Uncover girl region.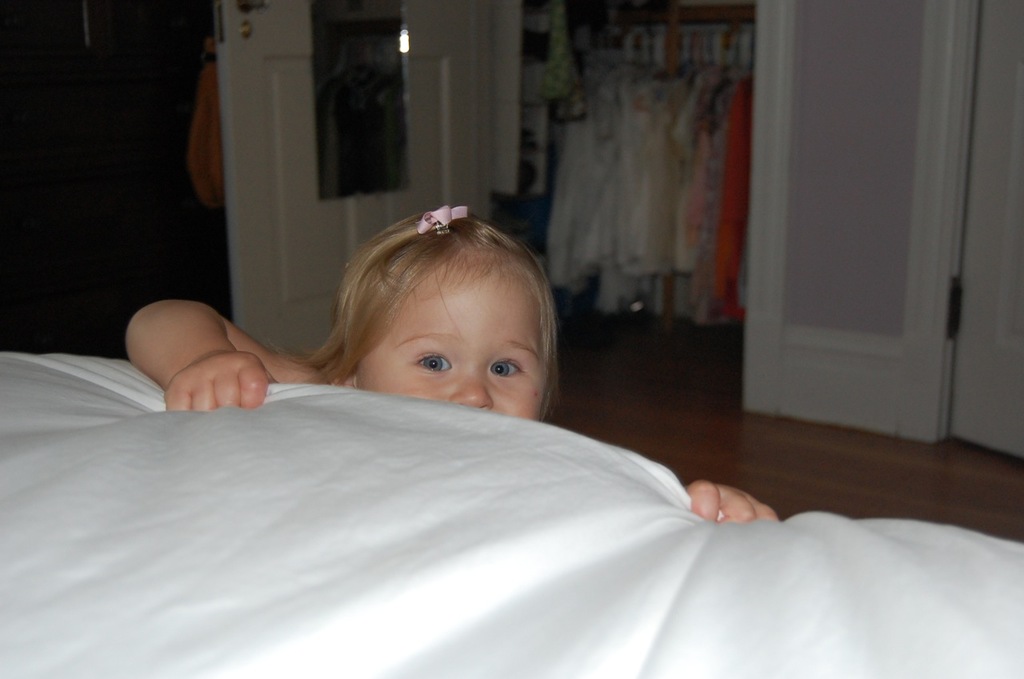
Uncovered: (126,202,780,523).
